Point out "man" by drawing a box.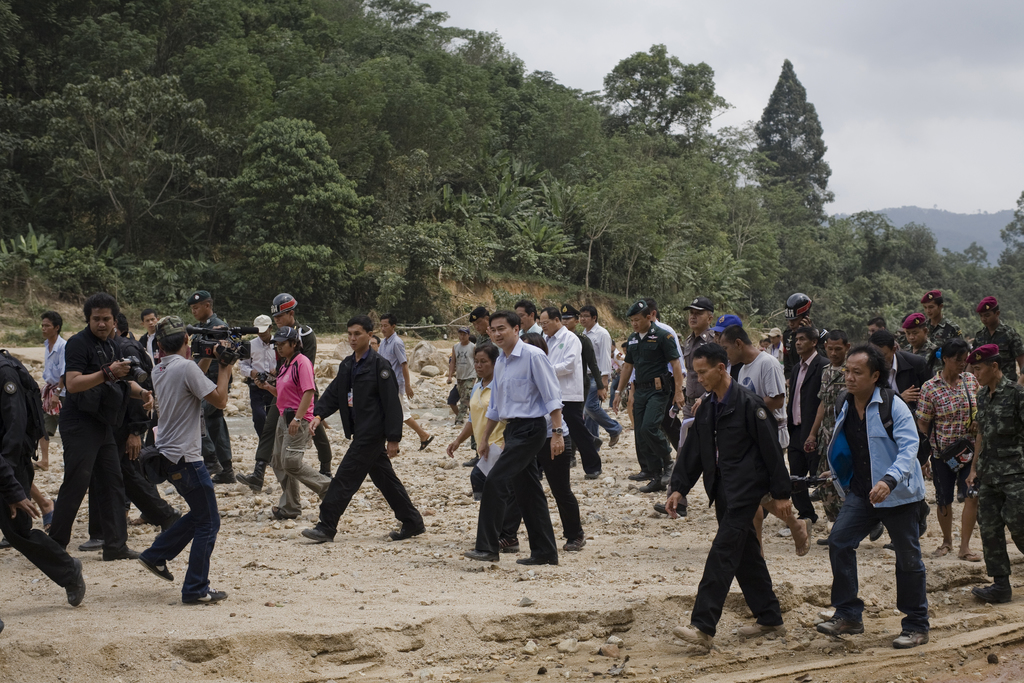
134:313:239:602.
